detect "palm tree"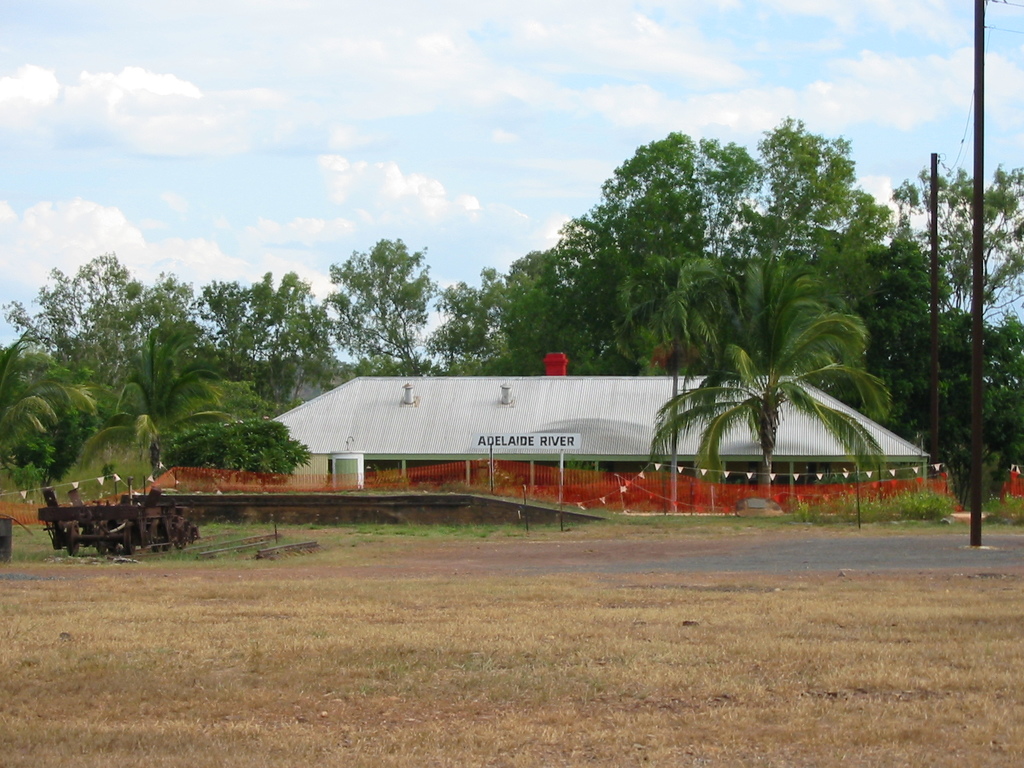
box=[0, 349, 74, 477]
